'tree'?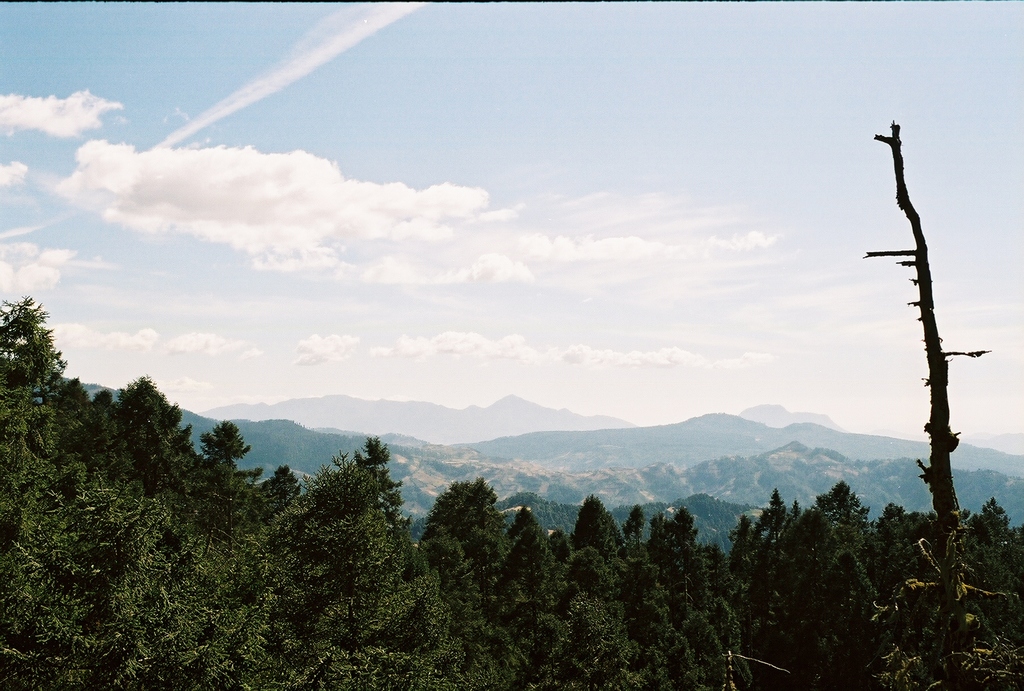
rect(284, 427, 410, 615)
